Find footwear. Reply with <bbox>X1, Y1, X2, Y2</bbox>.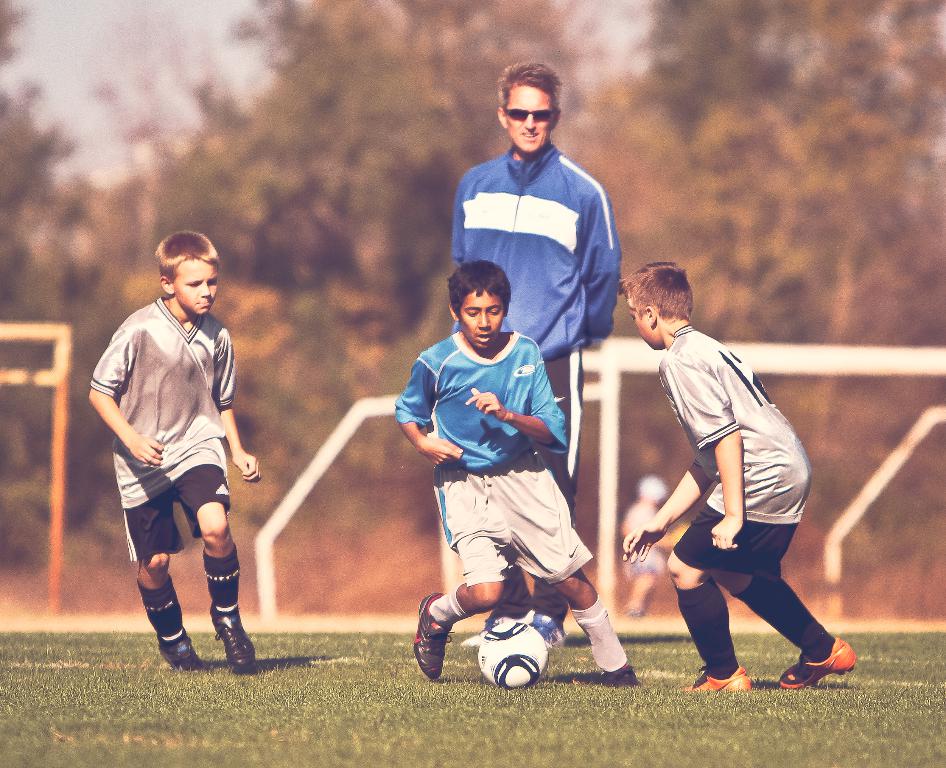
<bbox>679, 660, 752, 695</bbox>.
